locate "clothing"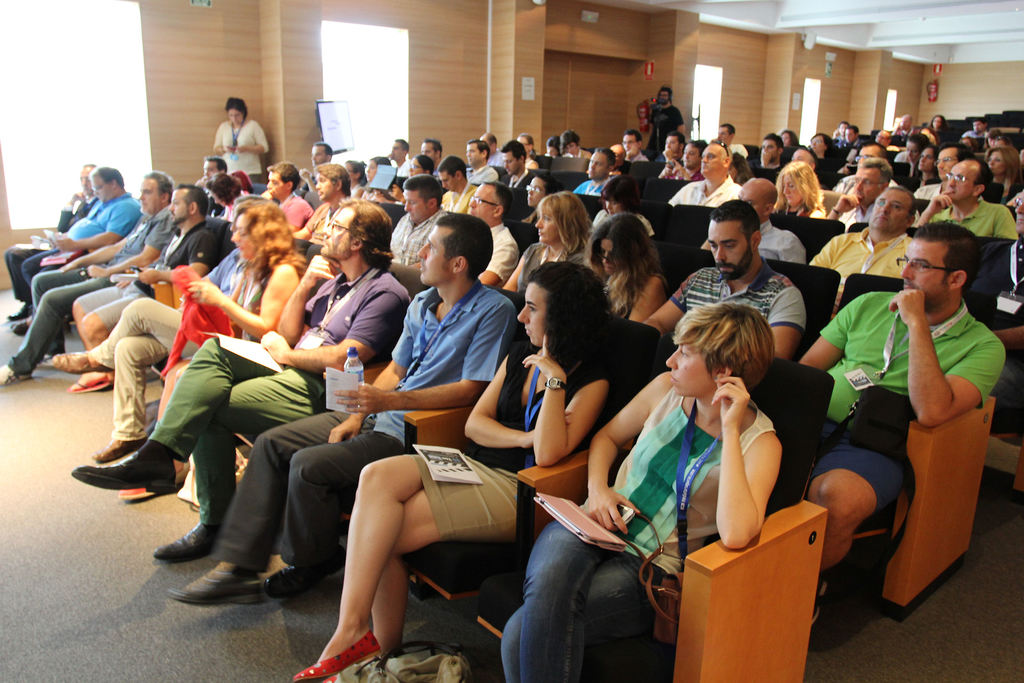
{"left": 572, "top": 179, "right": 614, "bottom": 196}
